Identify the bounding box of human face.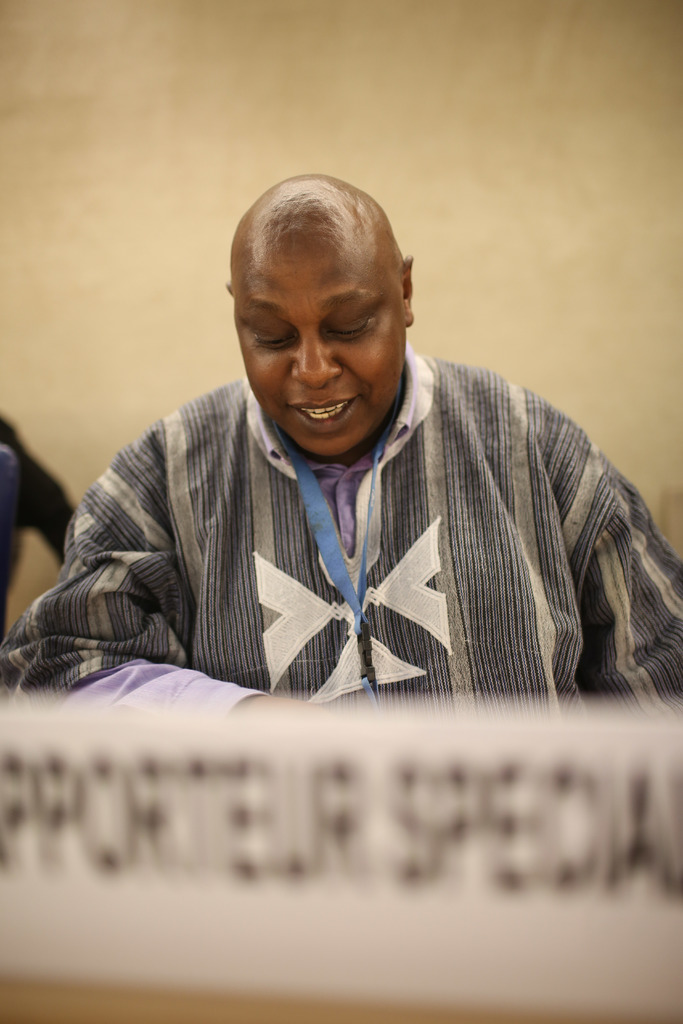
235,265,403,463.
